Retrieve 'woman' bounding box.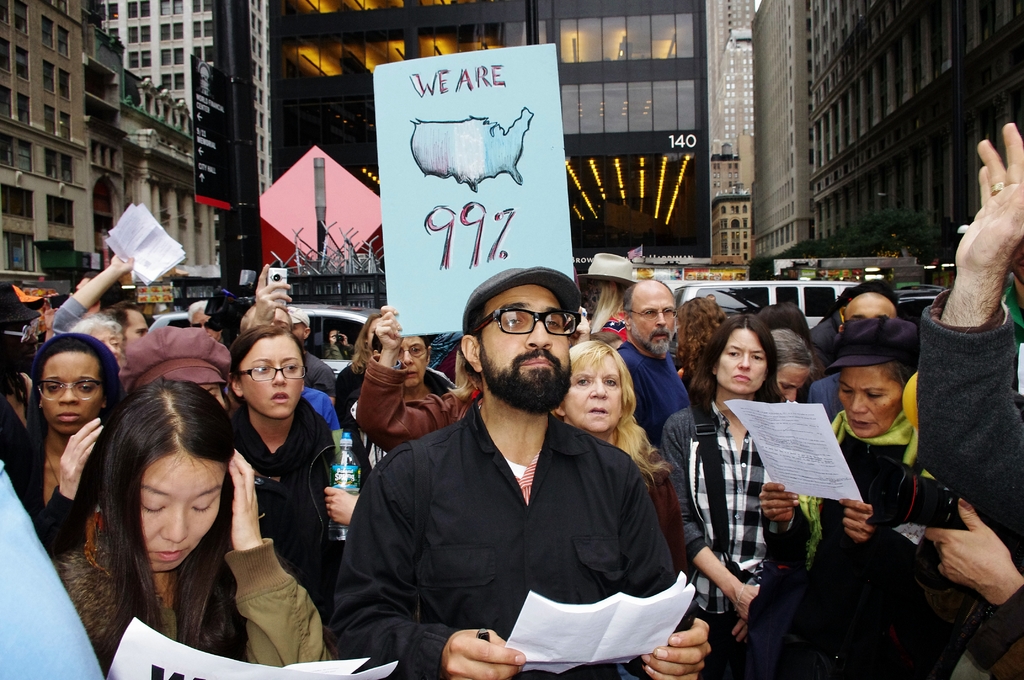
Bounding box: left=340, top=305, right=383, bottom=435.
